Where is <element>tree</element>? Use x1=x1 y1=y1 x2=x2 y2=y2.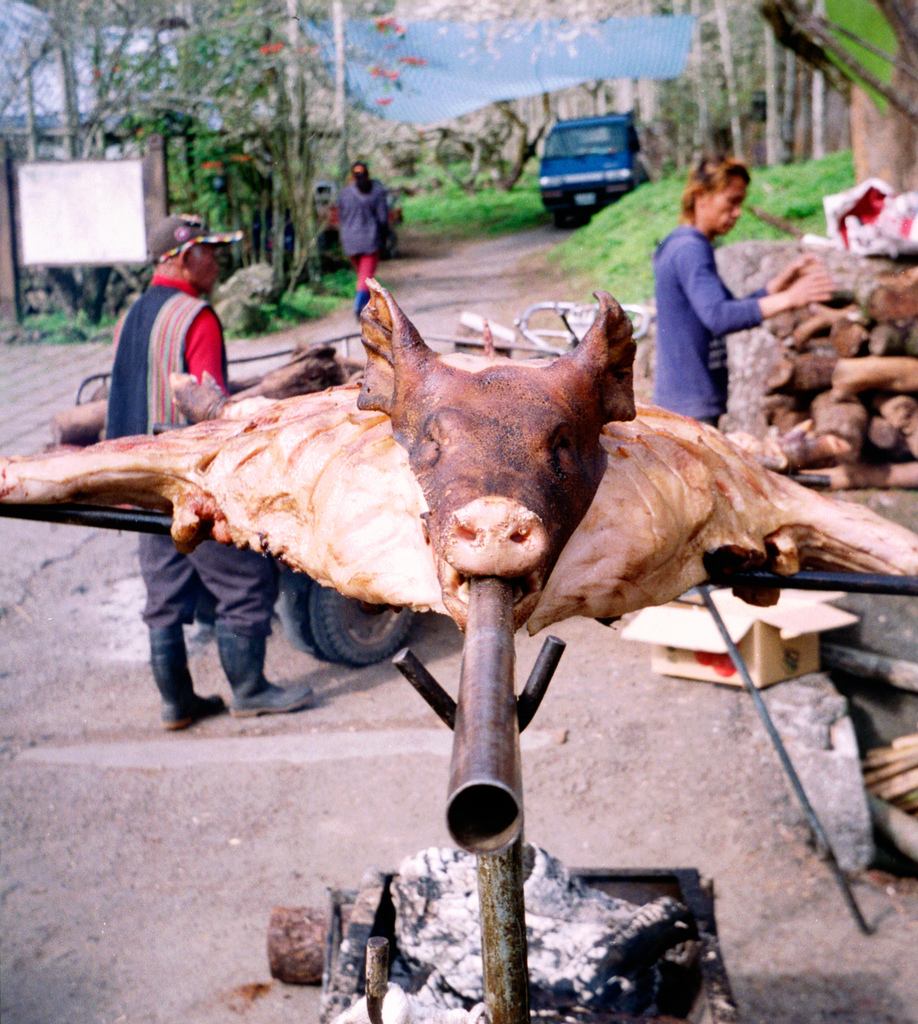
x1=401 y1=0 x2=652 y2=67.
